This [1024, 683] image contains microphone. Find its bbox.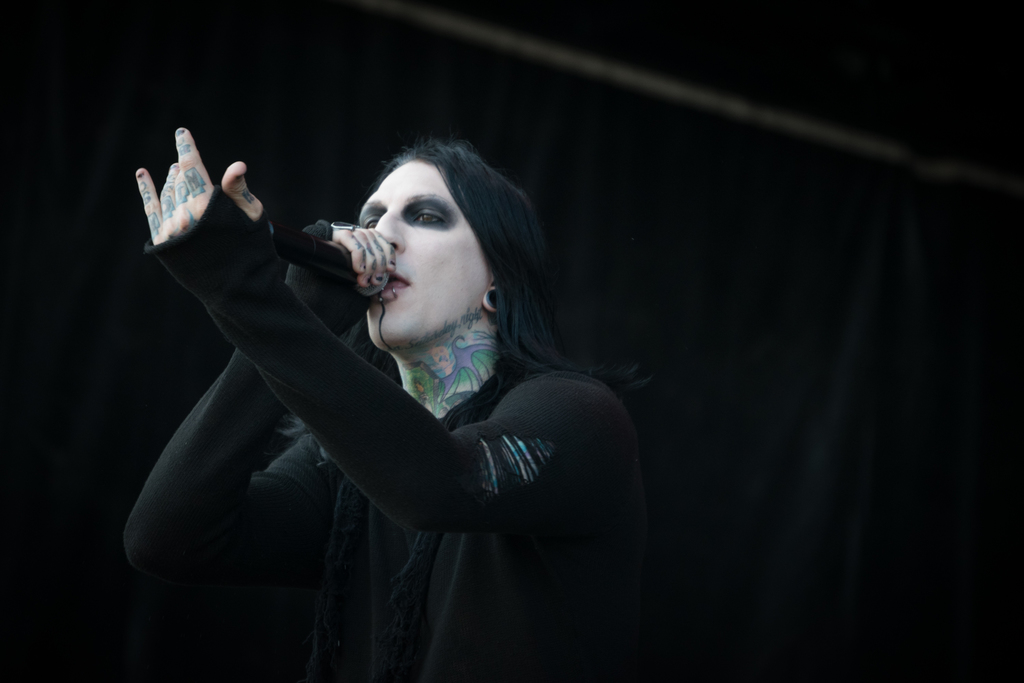
region(250, 222, 390, 302).
